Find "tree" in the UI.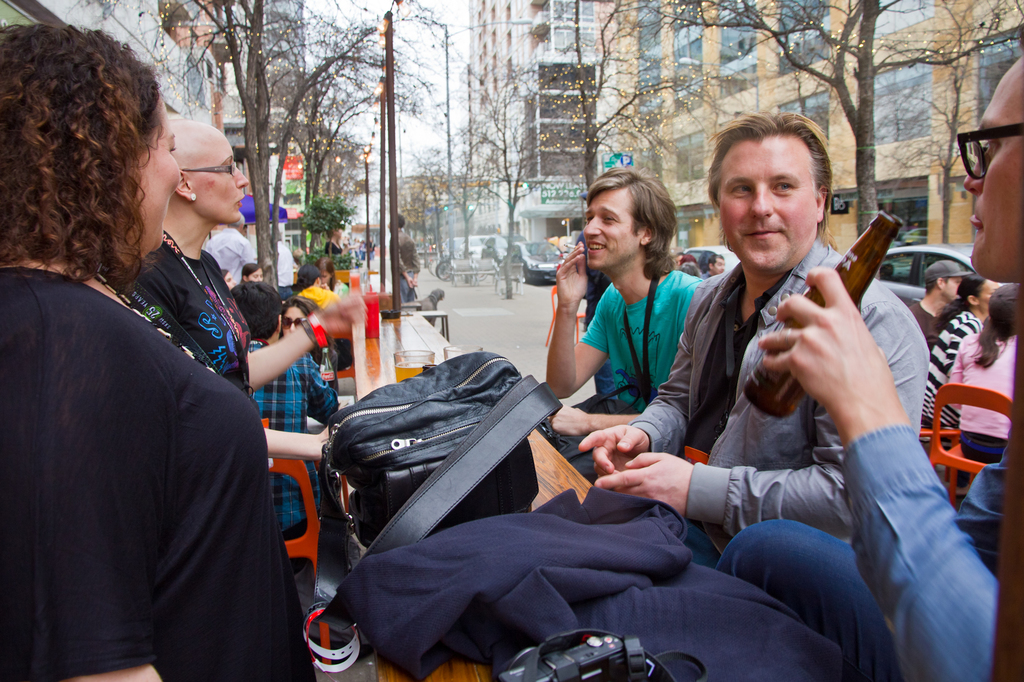
UI element at (x1=403, y1=113, x2=497, y2=261).
